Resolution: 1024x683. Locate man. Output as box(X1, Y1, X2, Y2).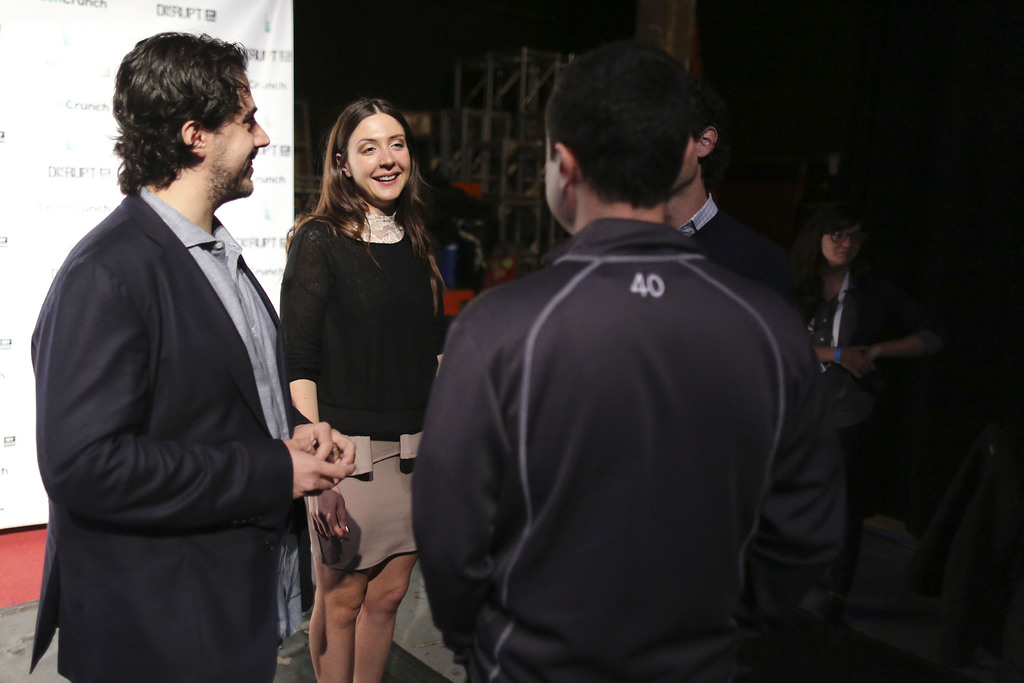
box(12, 21, 347, 682).
